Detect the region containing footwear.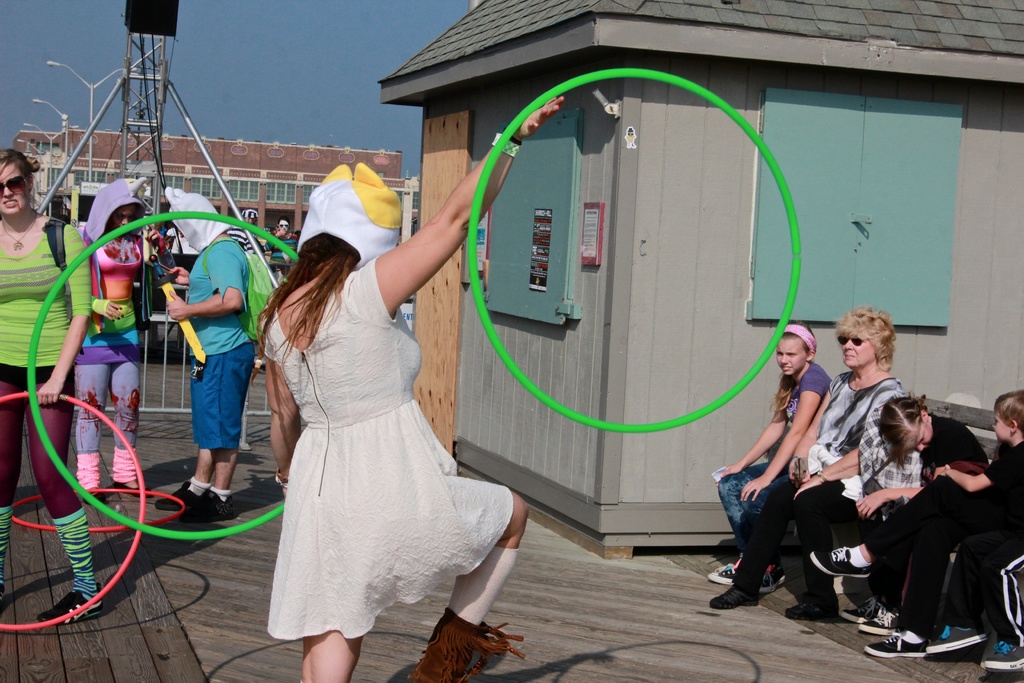
rect(925, 625, 991, 655).
